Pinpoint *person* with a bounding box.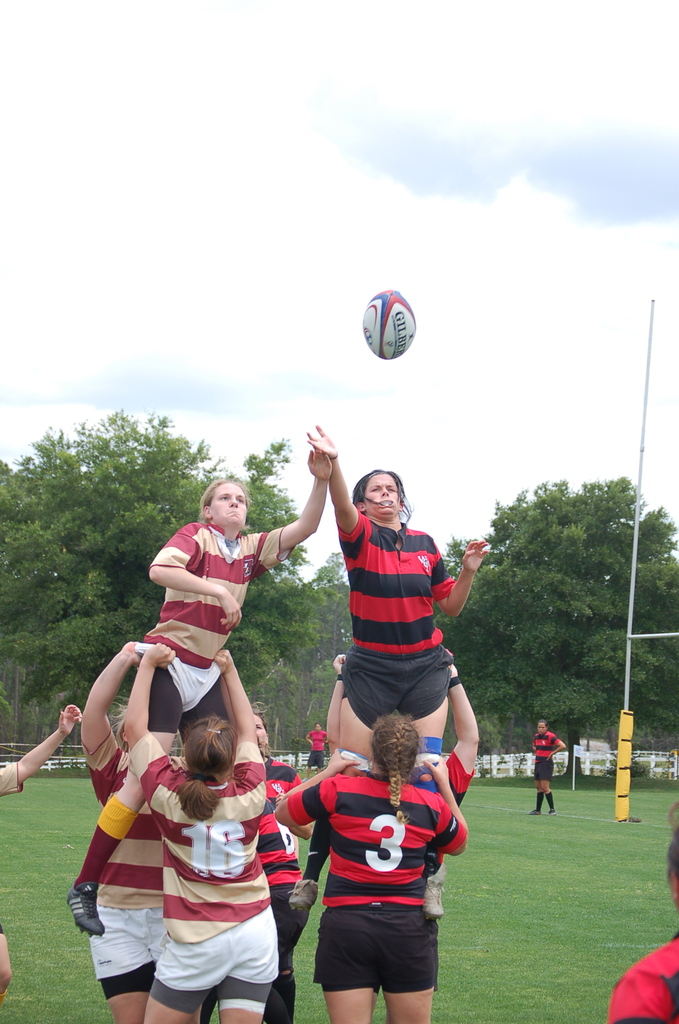
bbox=(290, 424, 489, 916).
